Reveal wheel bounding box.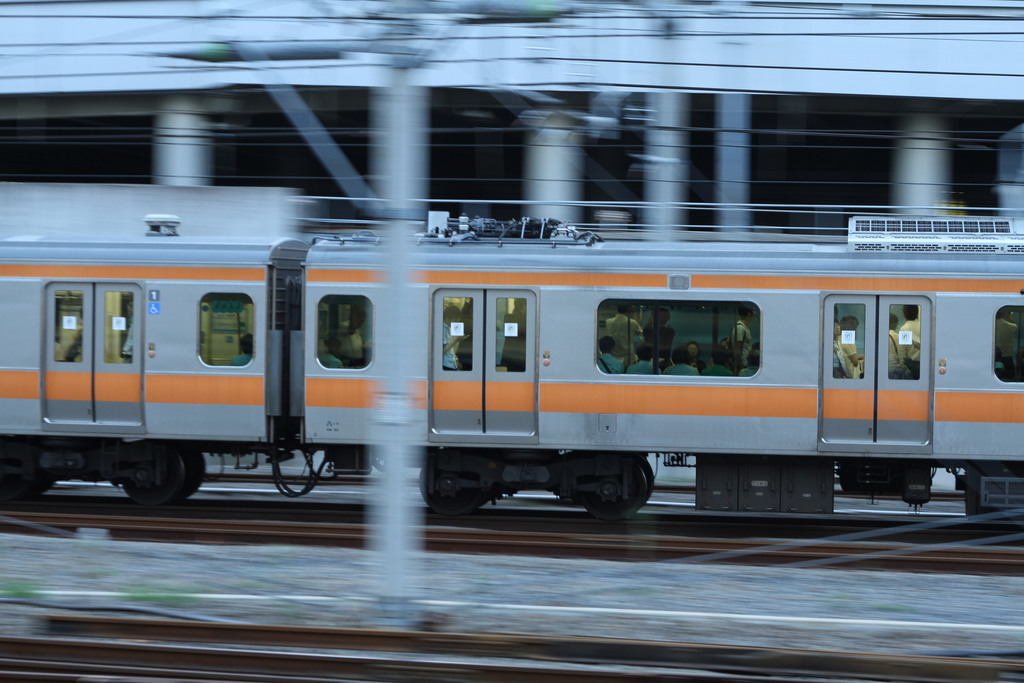
Revealed: select_region(120, 448, 186, 498).
